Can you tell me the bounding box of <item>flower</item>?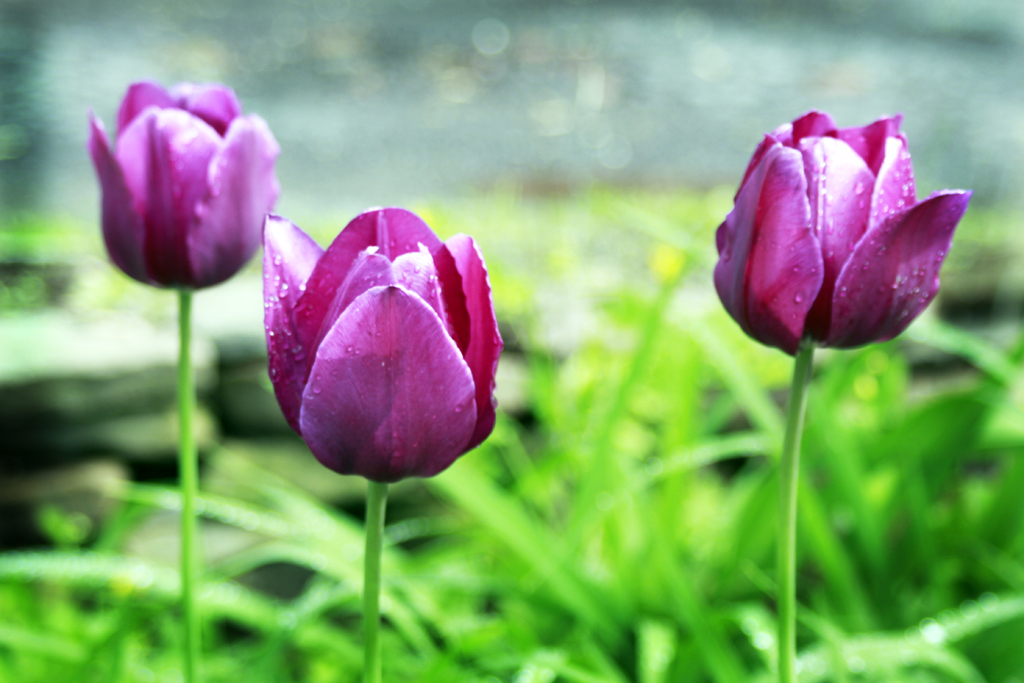
78/71/287/295.
